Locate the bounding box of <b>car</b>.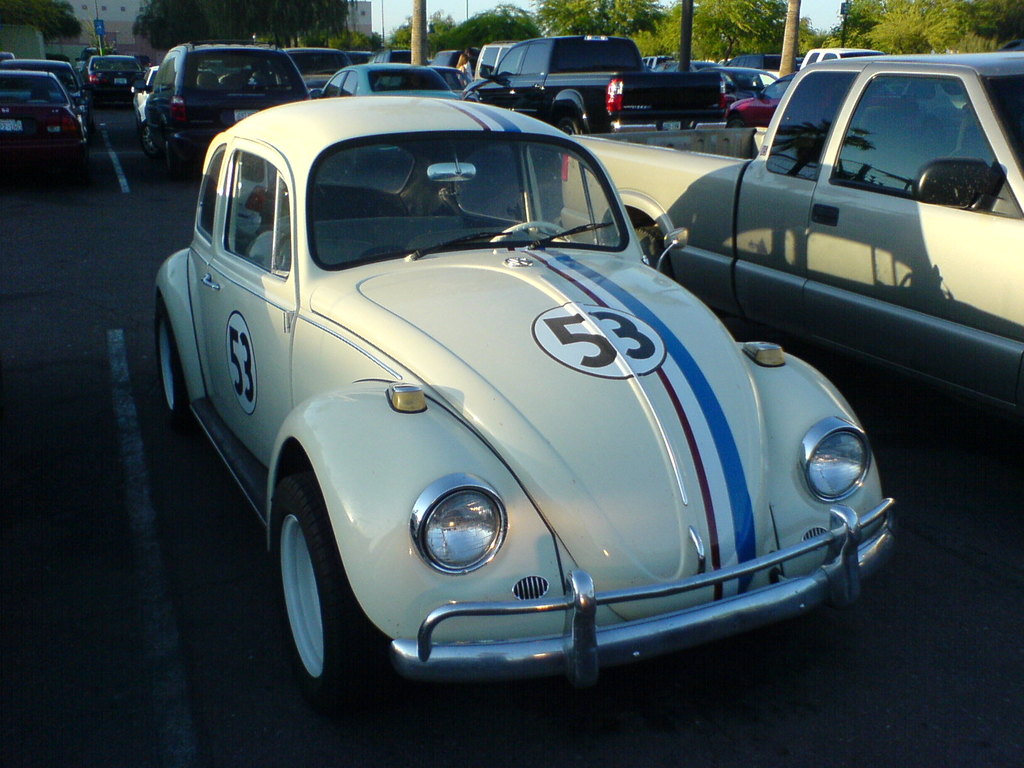
Bounding box: rect(557, 53, 1023, 428).
